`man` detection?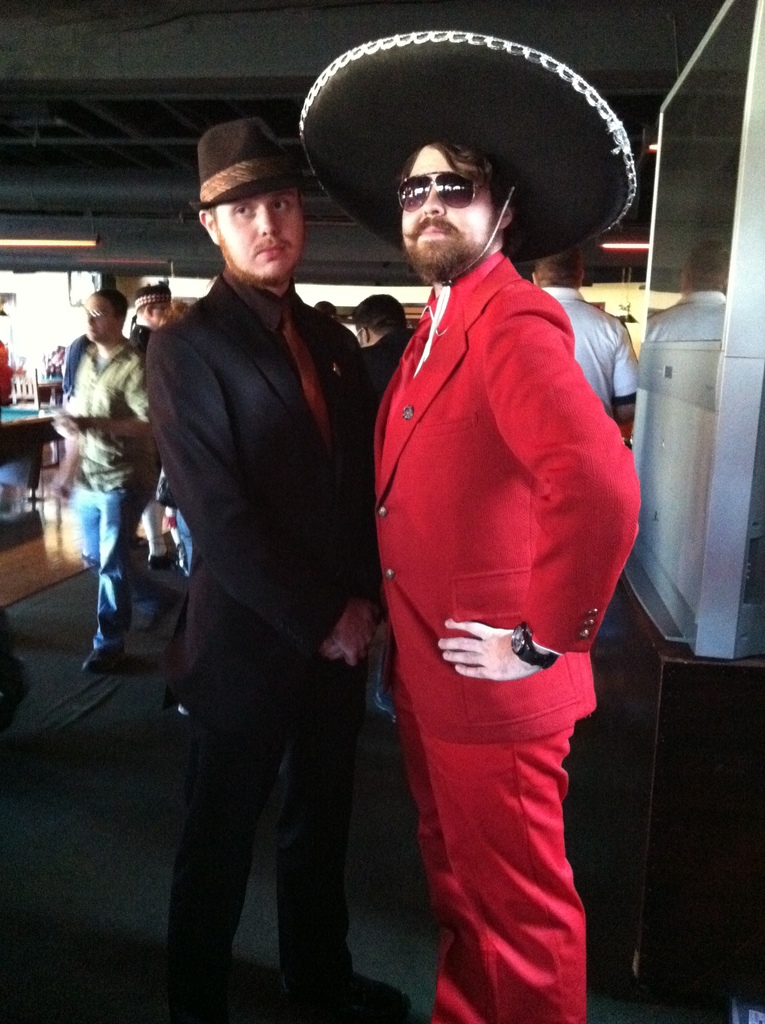
[left=54, top=285, right=174, bottom=687]
